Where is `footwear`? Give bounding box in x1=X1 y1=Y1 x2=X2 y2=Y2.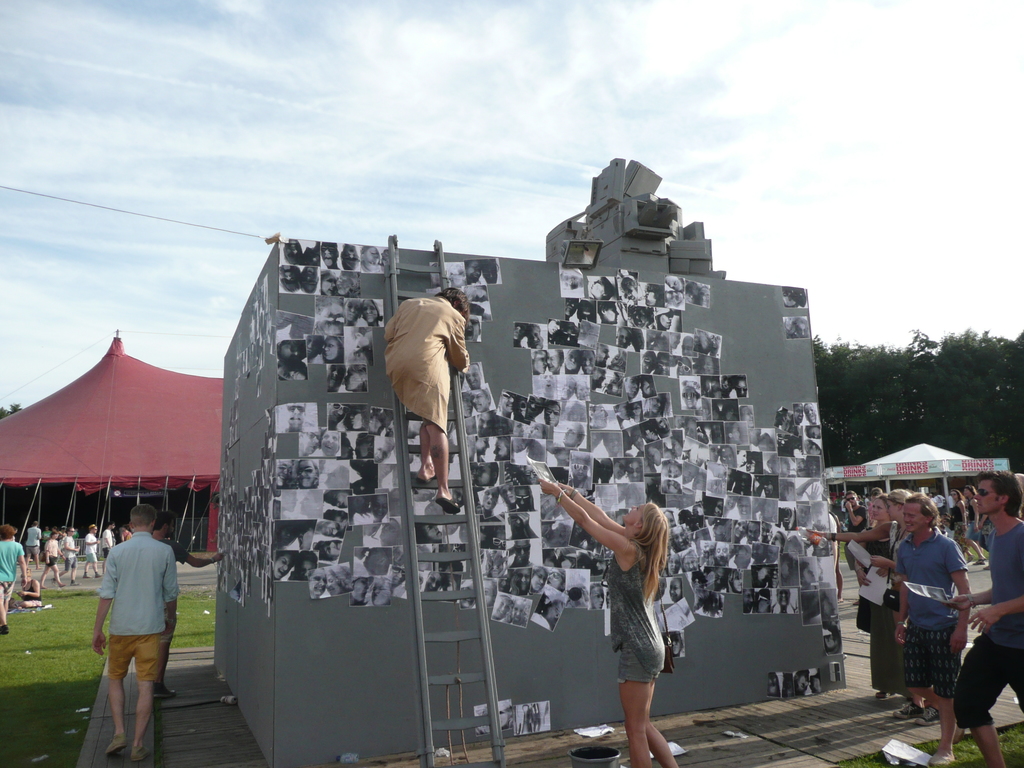
x1=156 y1=684 x2=177 y2=696.
